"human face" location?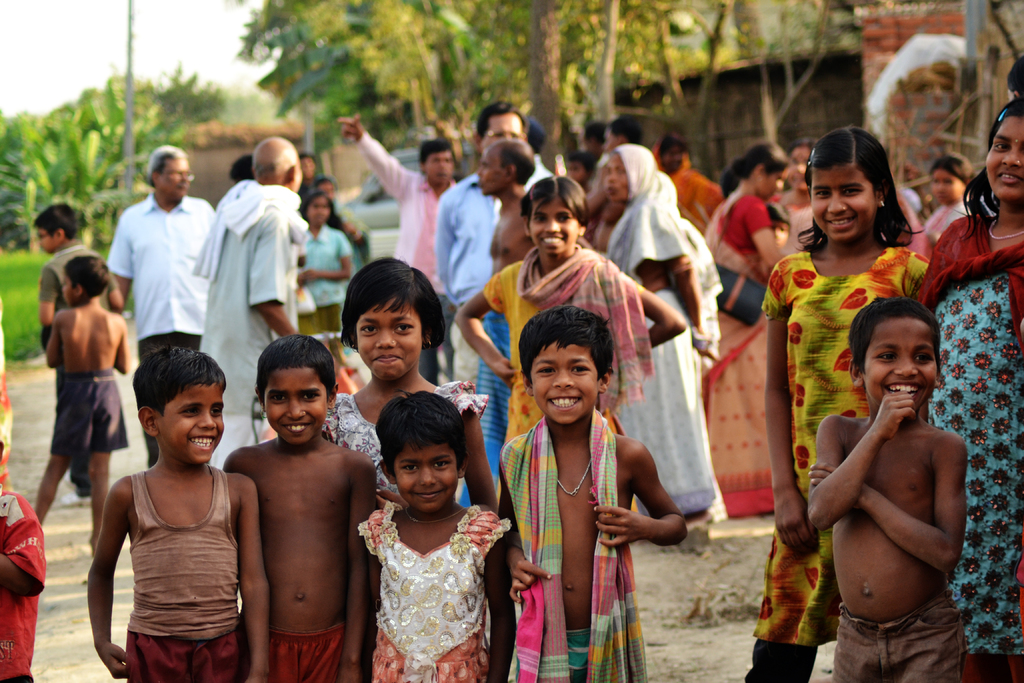
(856, 317, 935, 415)
